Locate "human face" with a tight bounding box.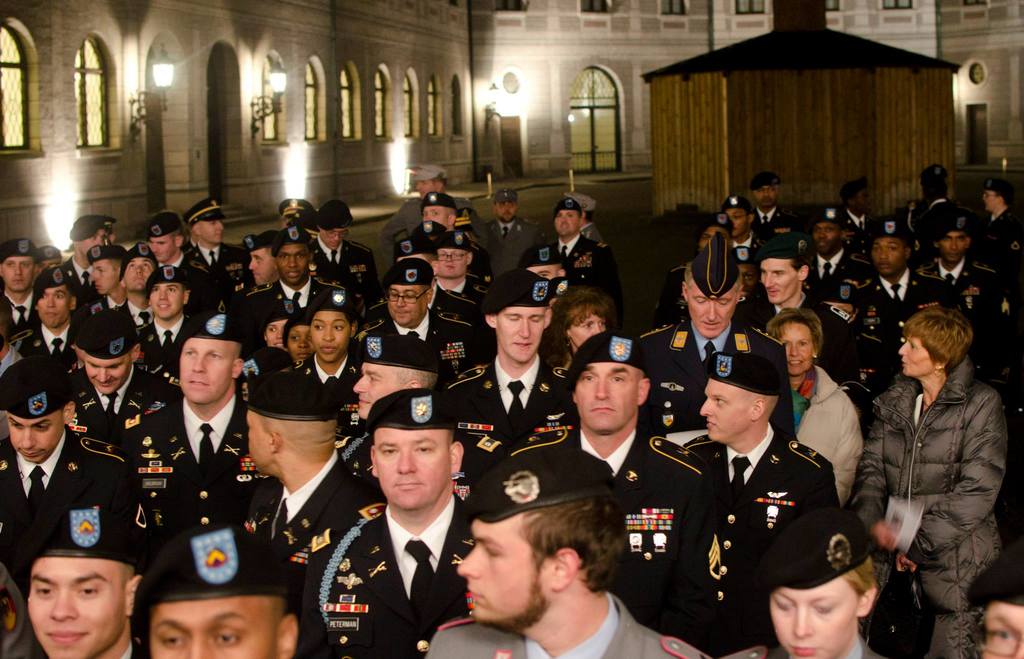
0,254,30,293.
